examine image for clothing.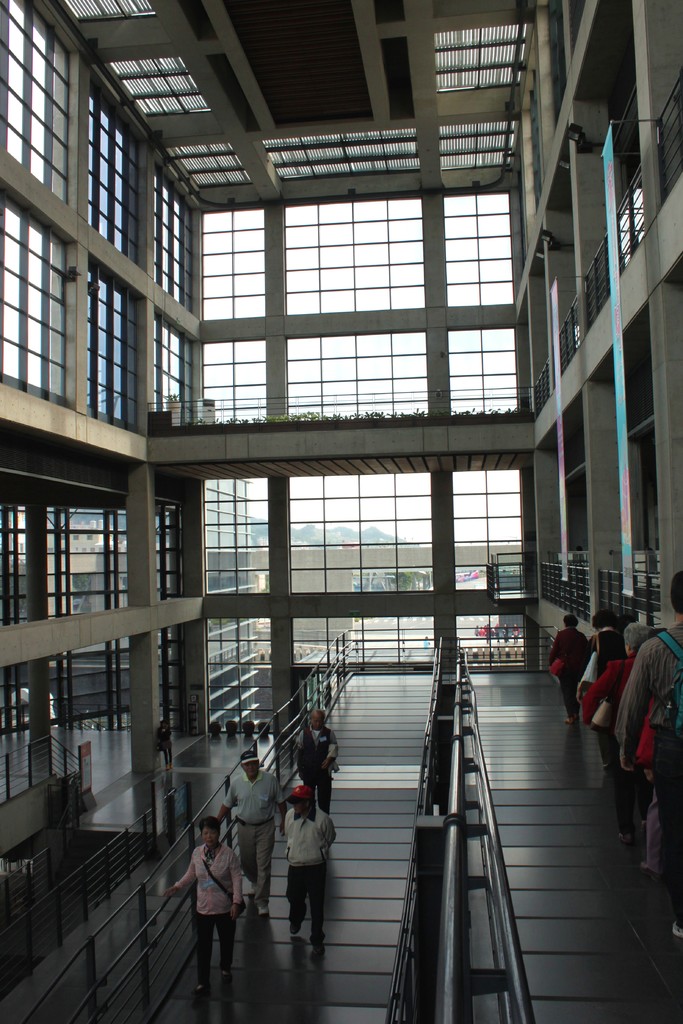
Examination result: Rect(298, 729, 349, 804).
